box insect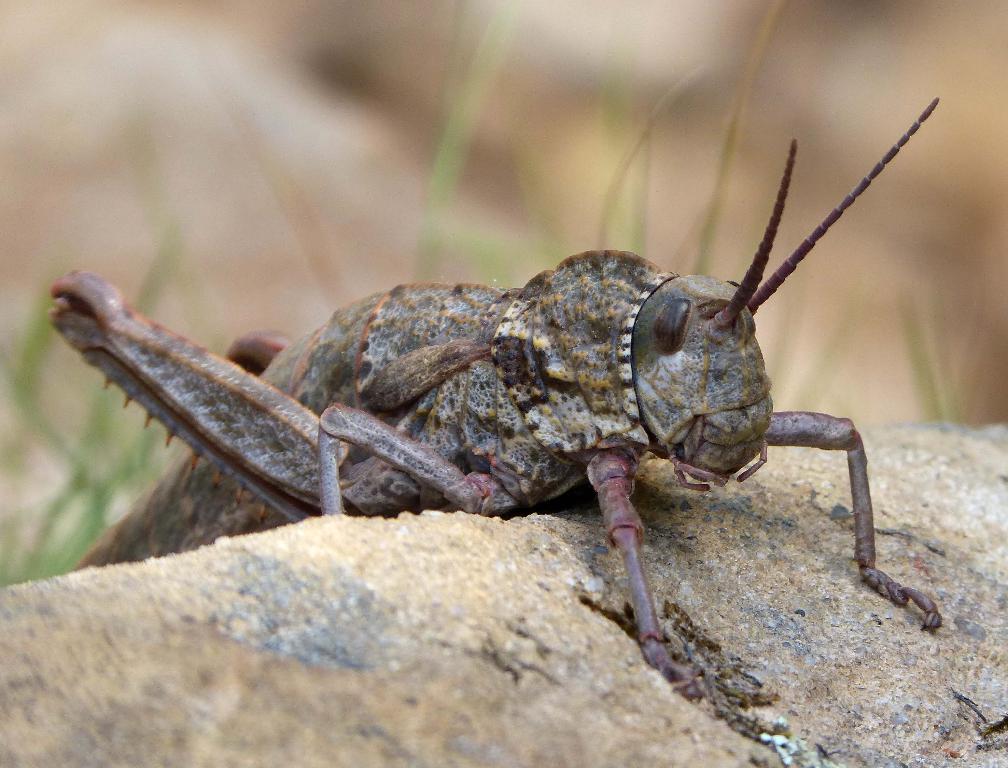
crop(43, 97, 951, 696)
